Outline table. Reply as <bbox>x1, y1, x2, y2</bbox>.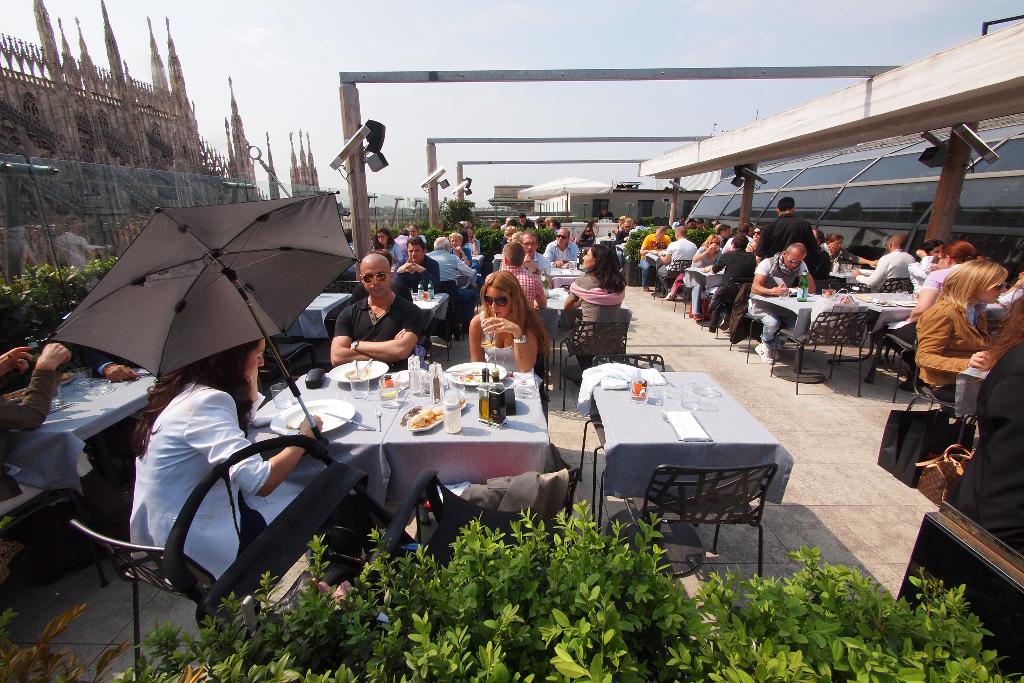
<bbox>550, 267, 586, 279</bbox>.
